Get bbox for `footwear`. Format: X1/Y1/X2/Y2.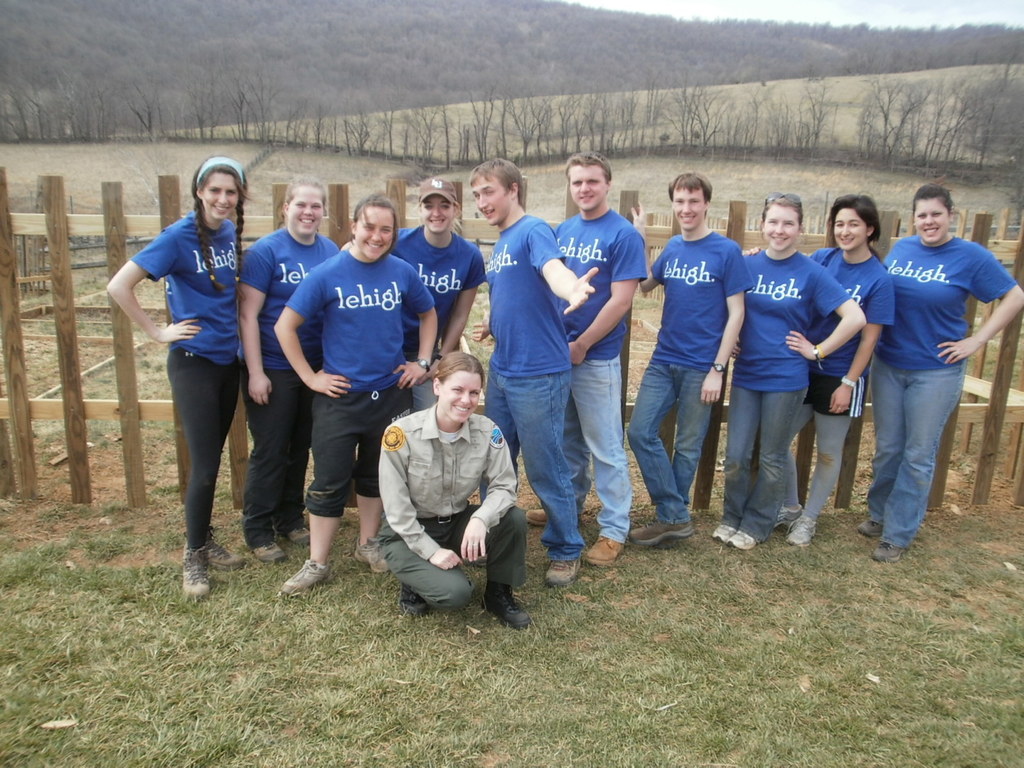
170/536/214/601.
